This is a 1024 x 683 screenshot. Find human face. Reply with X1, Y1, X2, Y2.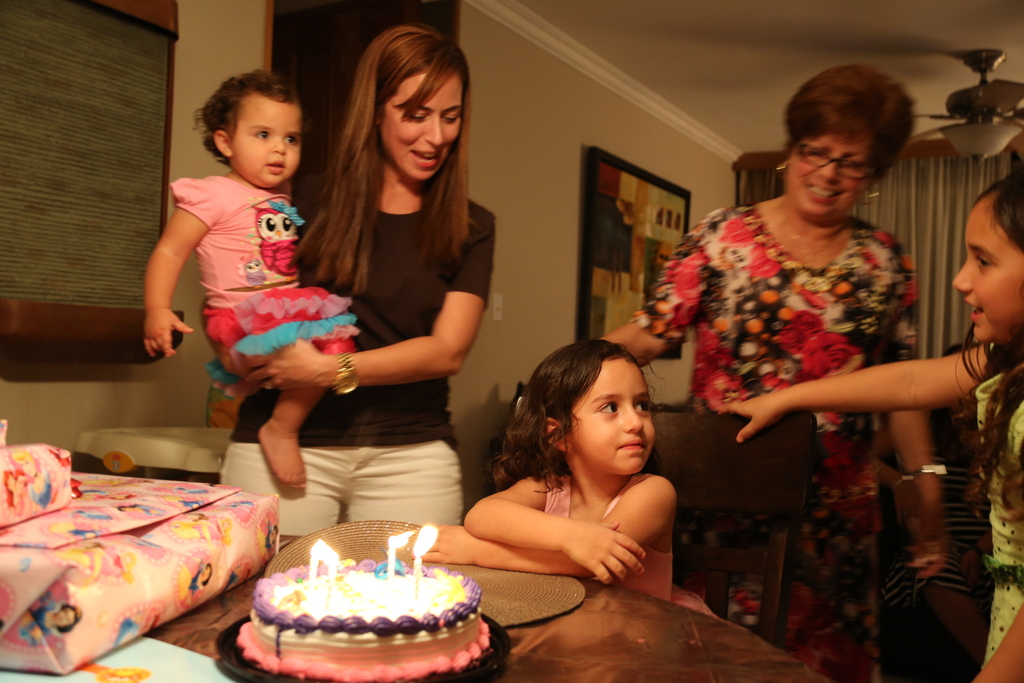
954, 192, 1023, 344.
